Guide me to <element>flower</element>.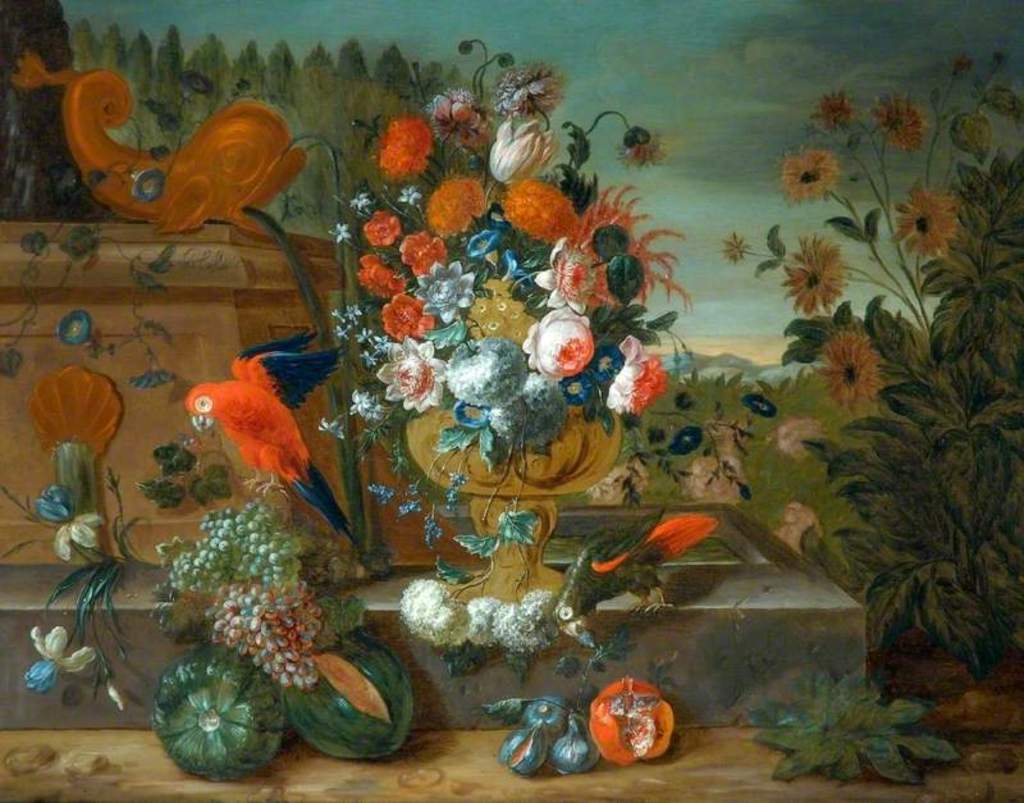
Guidance: (818,315,900,405).
